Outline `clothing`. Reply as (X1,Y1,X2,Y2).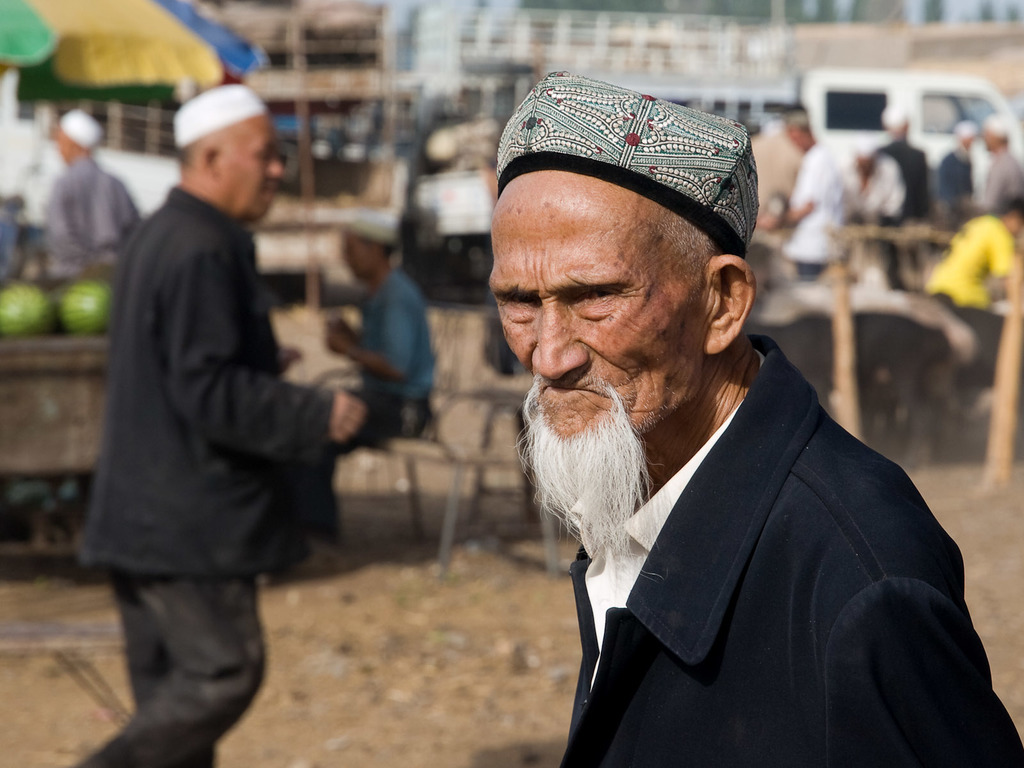
(779,138,848,297).
